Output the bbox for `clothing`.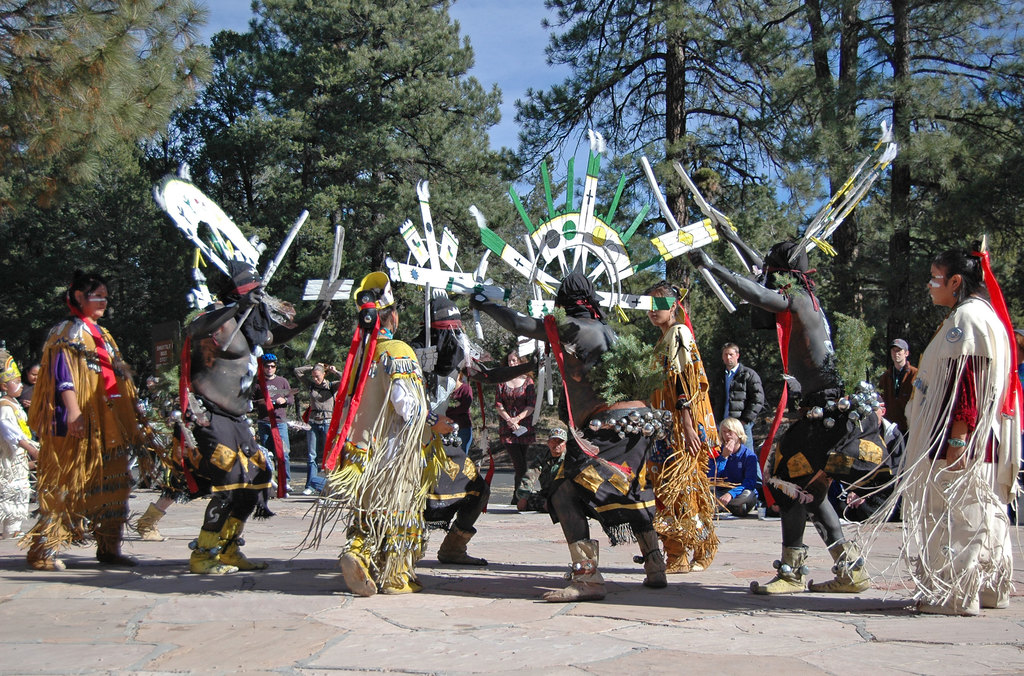
<box>17,309,153,558</box>.
